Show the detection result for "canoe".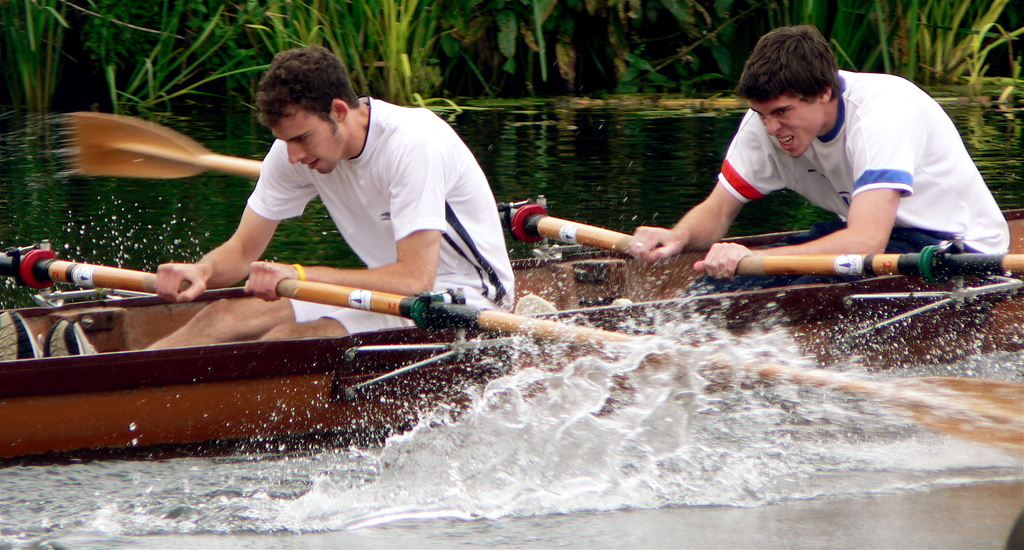
[0, 248, 1023, 452].
